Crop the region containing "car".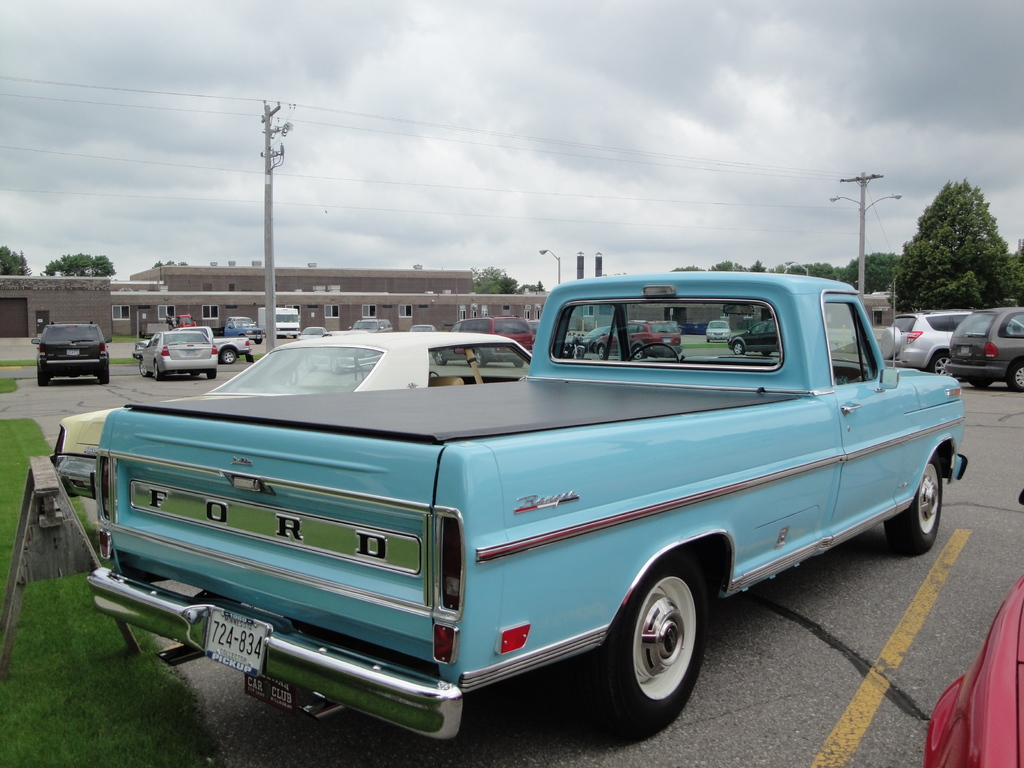
Crop region: 885/308/986/378.
